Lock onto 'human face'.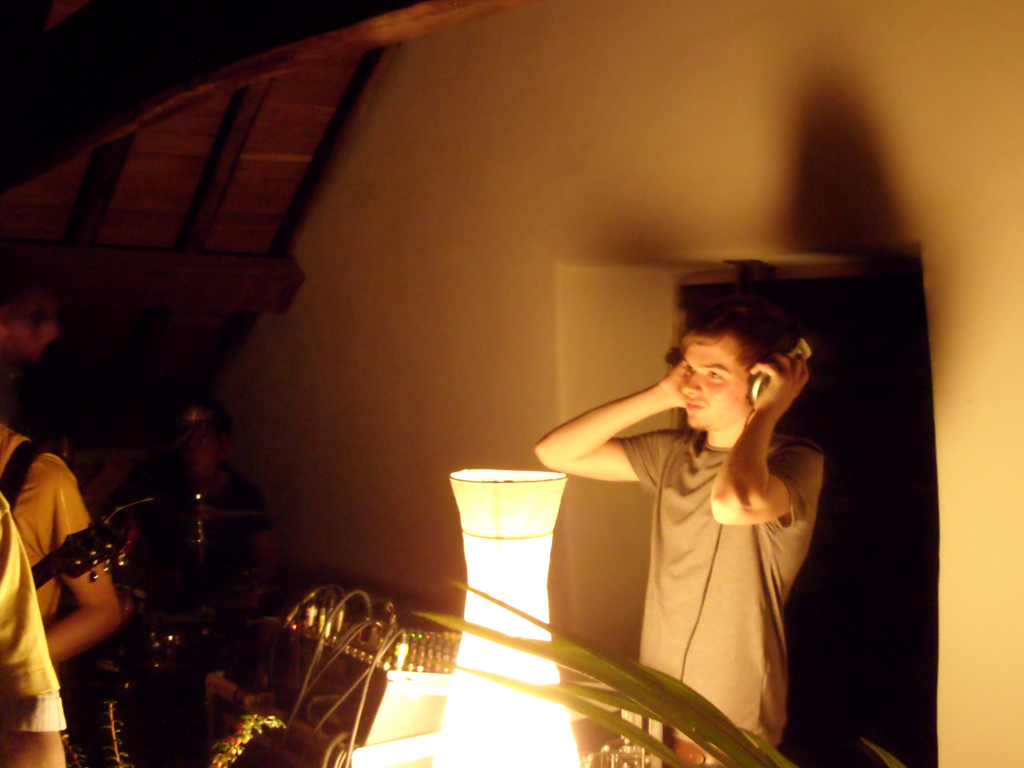
Locked: (x1=177, y1=430, x2=215, y2=481).
